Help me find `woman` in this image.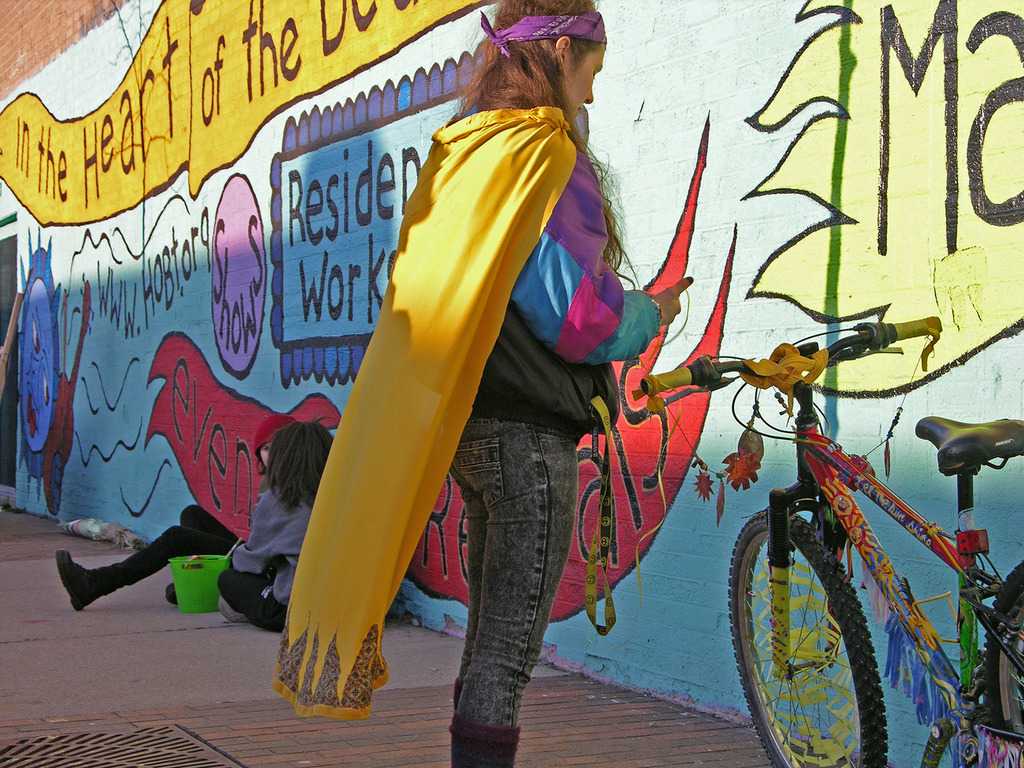
Found it: detection(216, 427, 340, 623).
